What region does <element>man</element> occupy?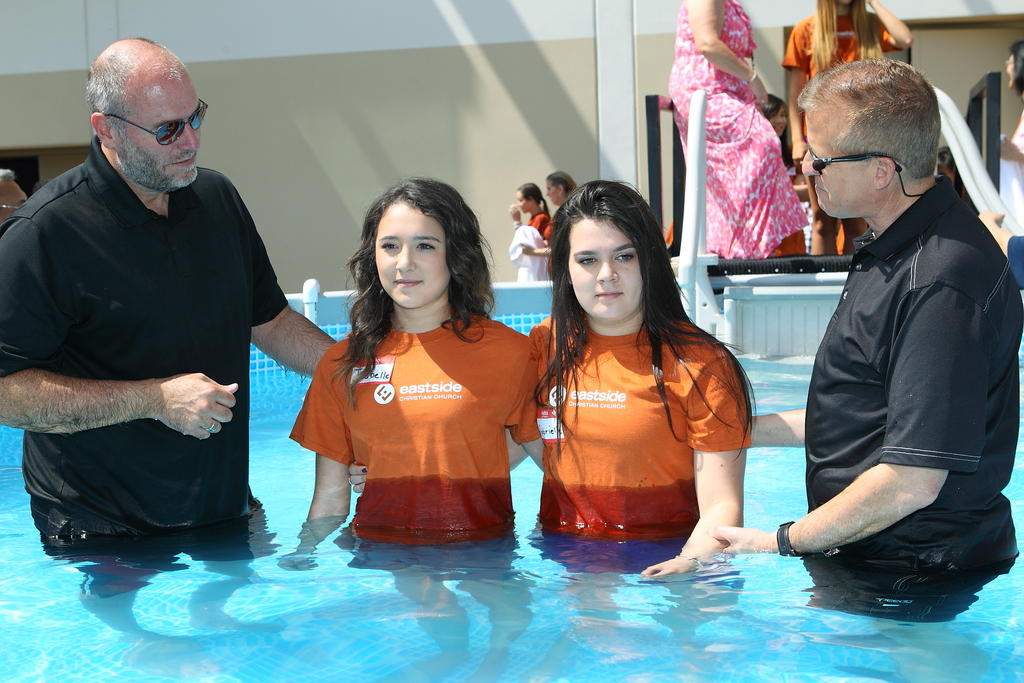
0:169:25:222.
